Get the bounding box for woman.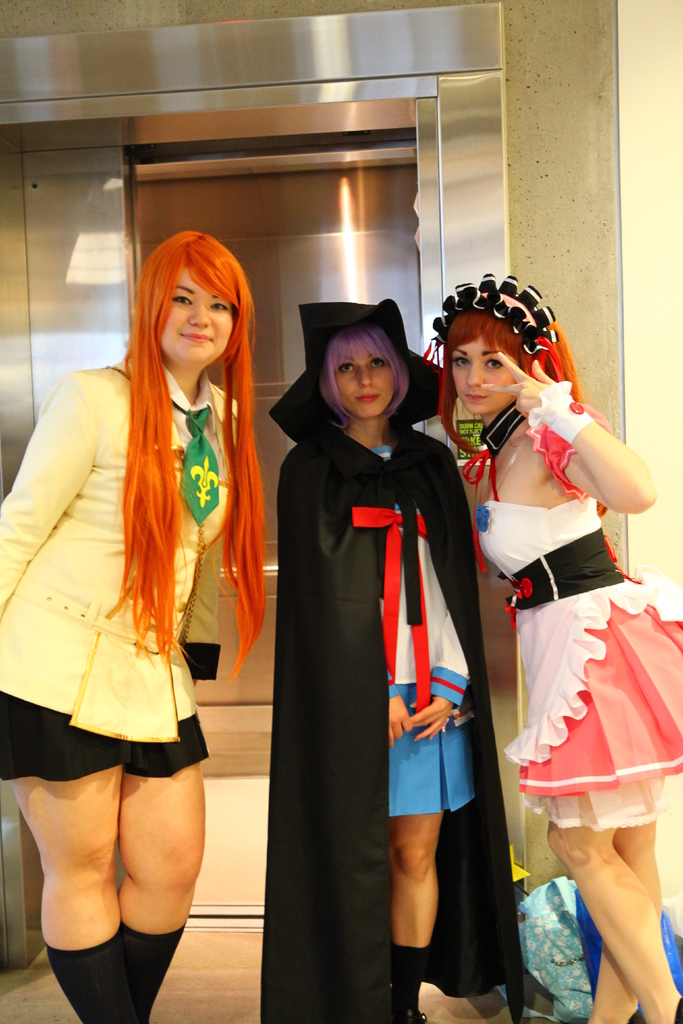
x1=420 y1=270 x2=682 y2=1022.
